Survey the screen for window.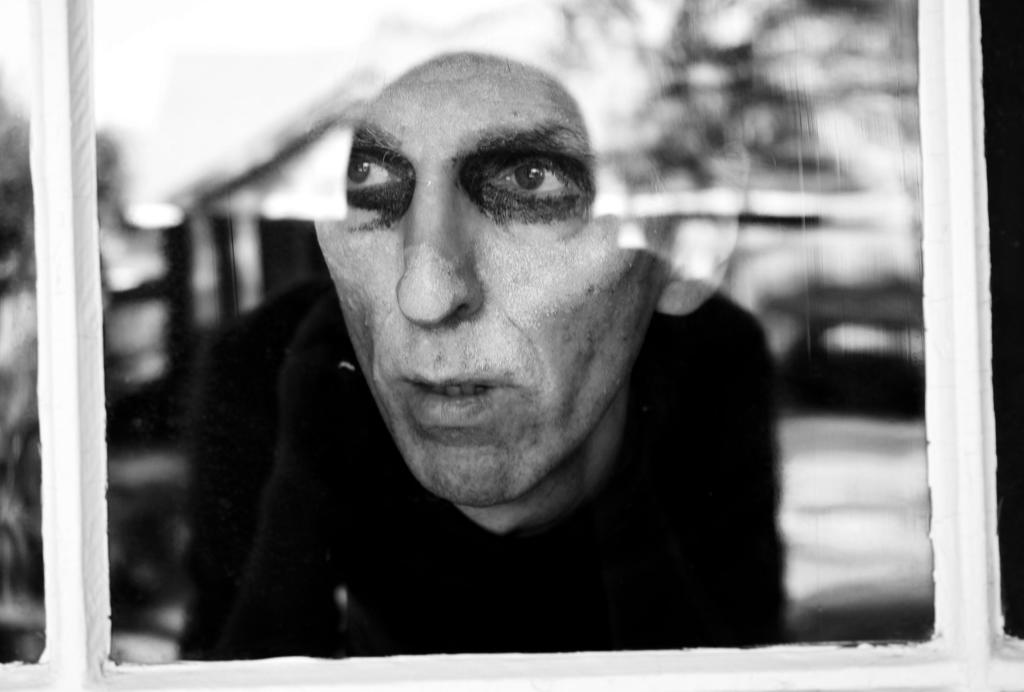
Survey found: {"x1": 0, "y1": 0, "x2": 1023, "y2": 691}.
